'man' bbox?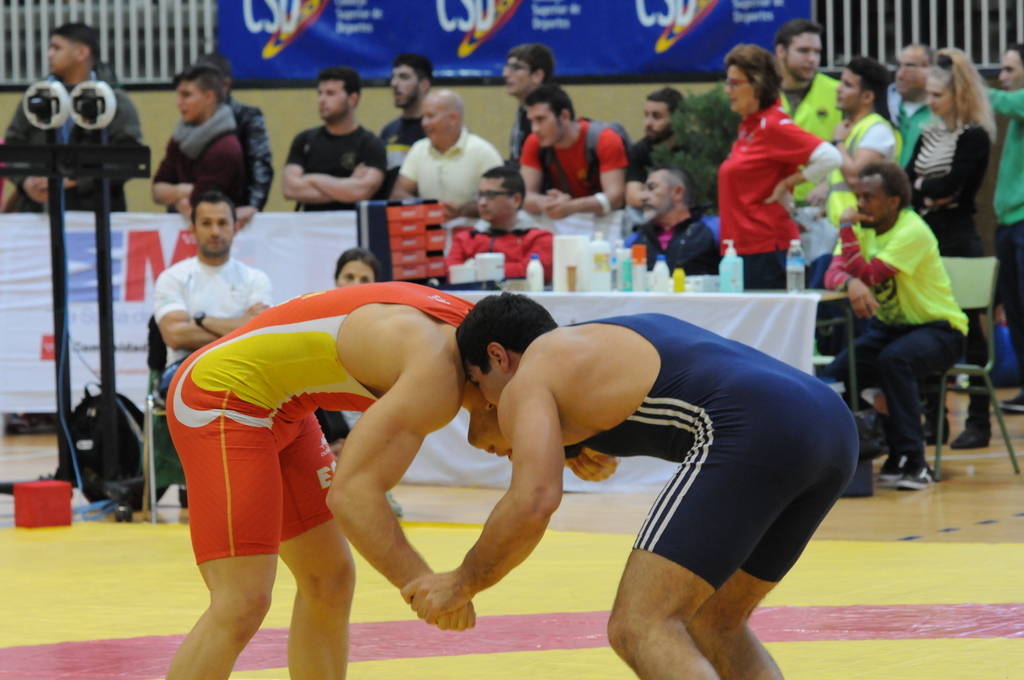
(left=625, top=172, right=717, bottom=275)
